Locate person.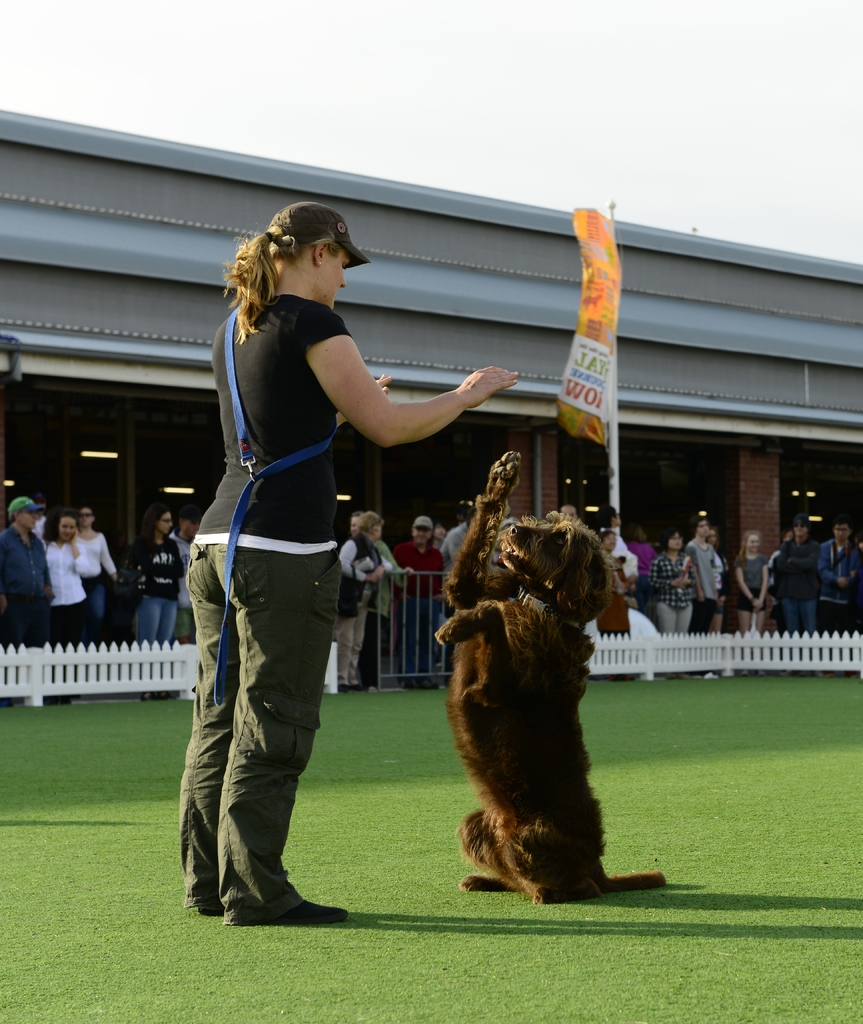
Bounding box: pyautogui.locateOnScreen(777, 518, 819, 636).
